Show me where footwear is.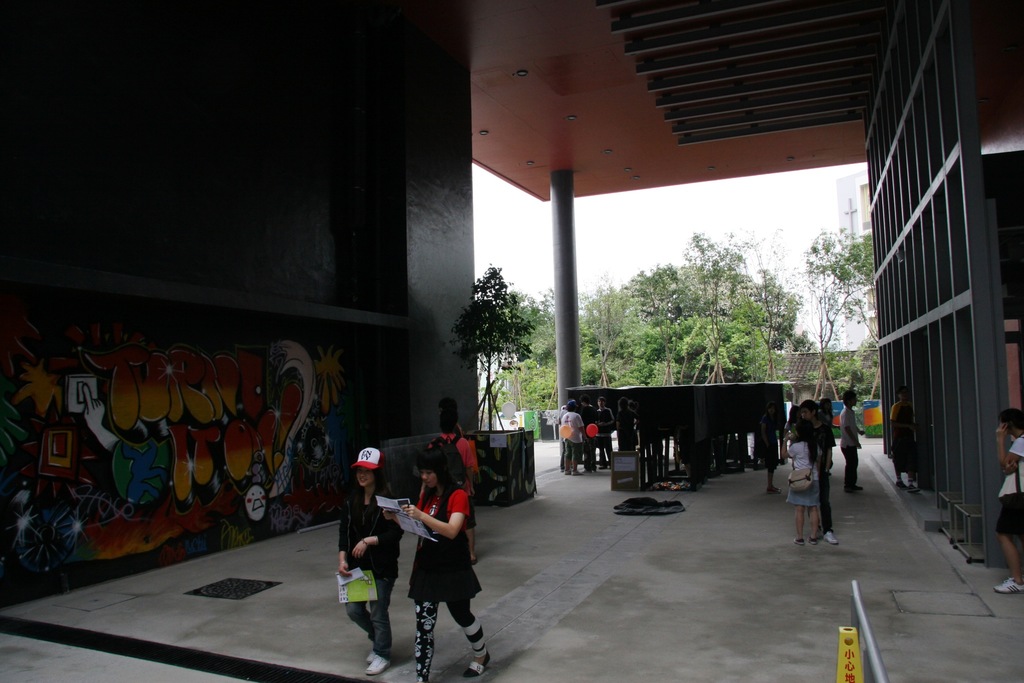
footwear is at 777,488,780,491.
